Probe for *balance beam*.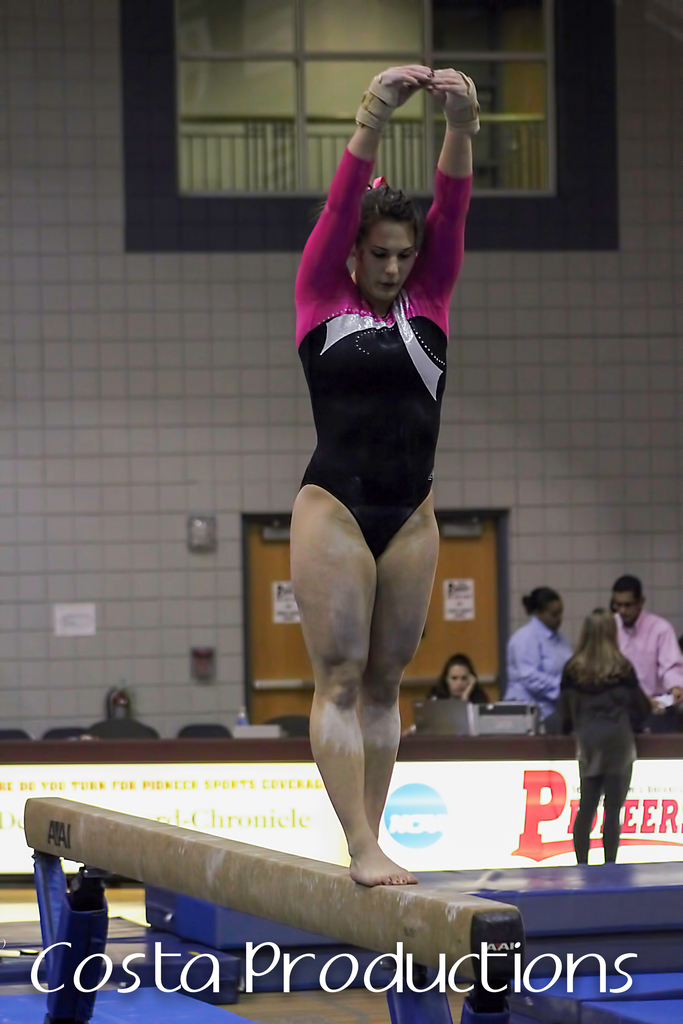
Probe result: pyautogui.locateOnScreen(20, 796, 530, 982).
